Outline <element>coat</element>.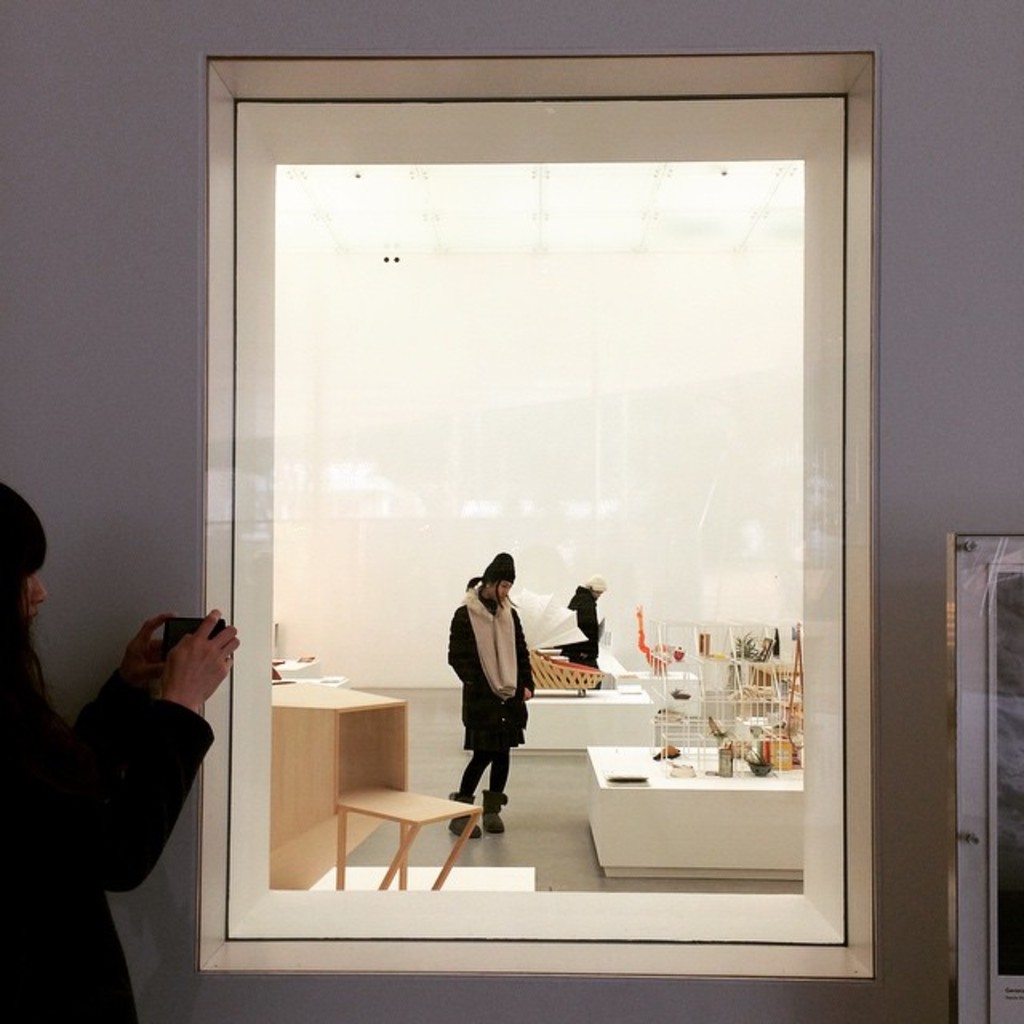
Outline: [left=552, top=584, right=595, bottom=664].
